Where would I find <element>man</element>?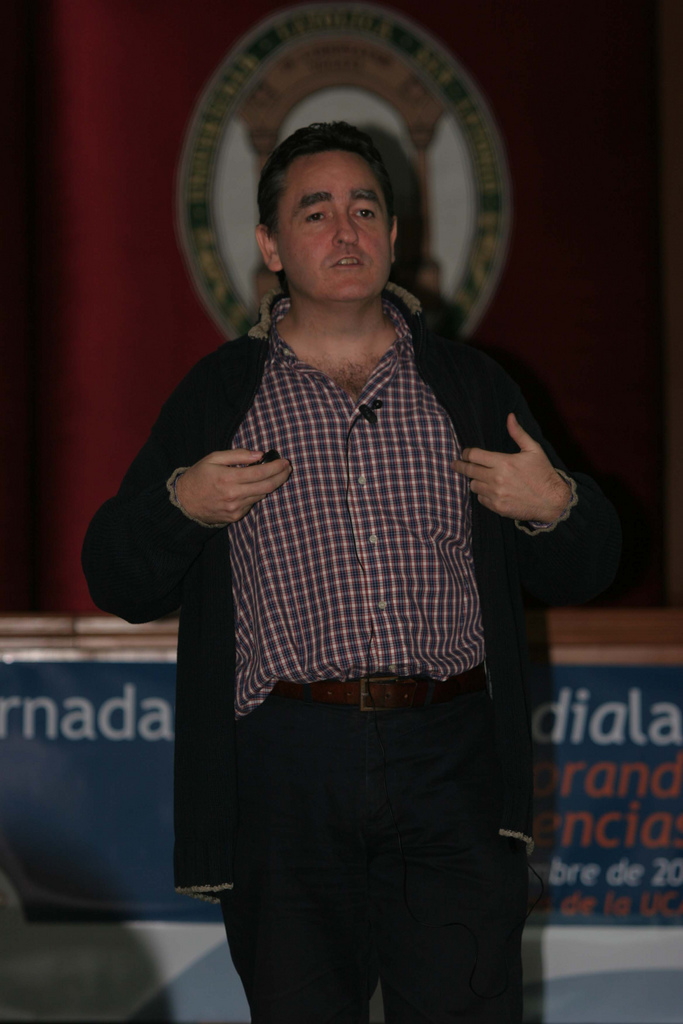
At left=99, top=68, right=574, bottom=1023.
